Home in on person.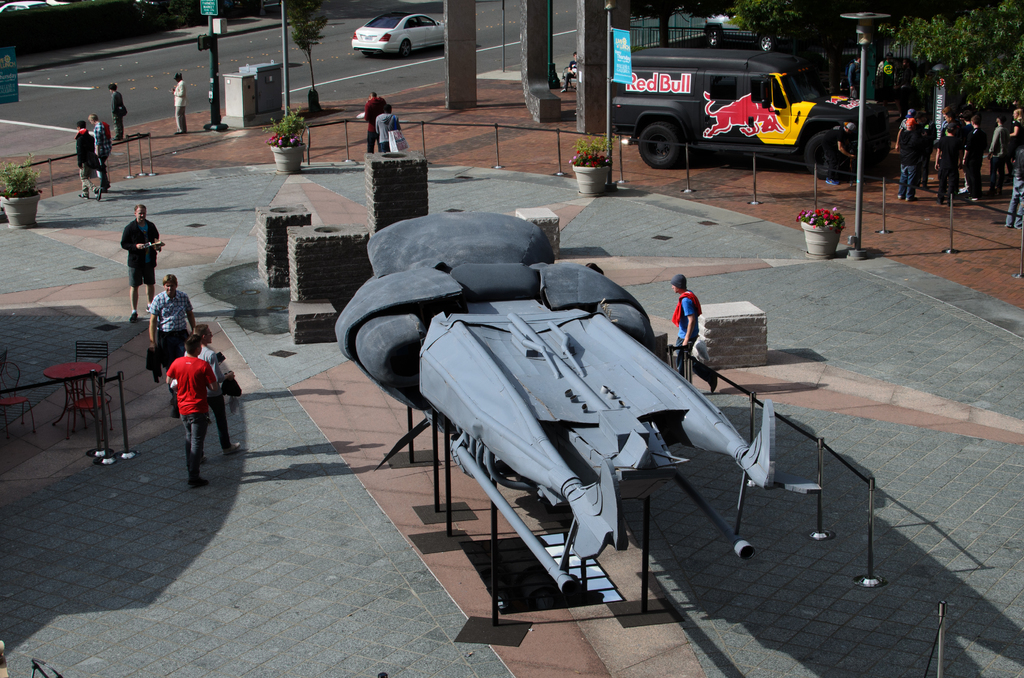
Homed in at region(1005, 108, 1023, 176).
